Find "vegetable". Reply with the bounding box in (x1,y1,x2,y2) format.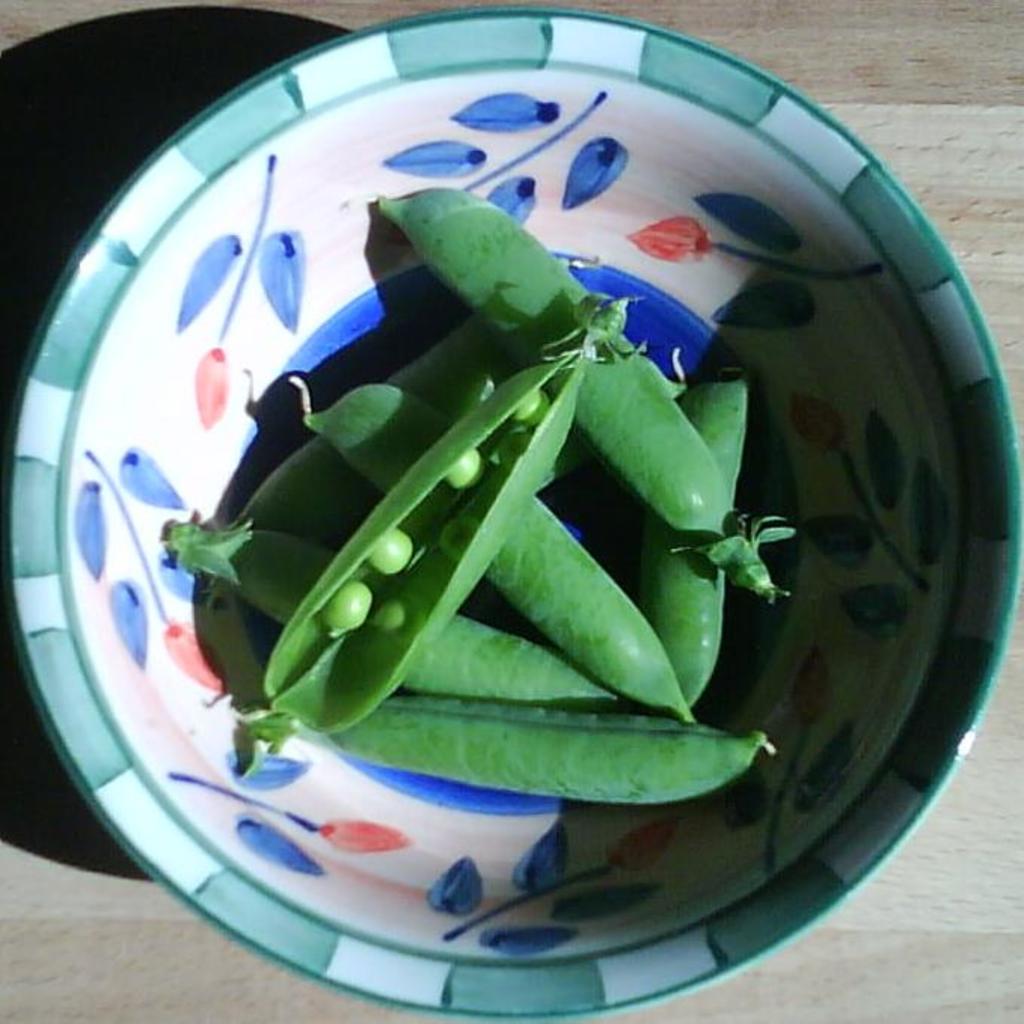
(268,733,766,805).
